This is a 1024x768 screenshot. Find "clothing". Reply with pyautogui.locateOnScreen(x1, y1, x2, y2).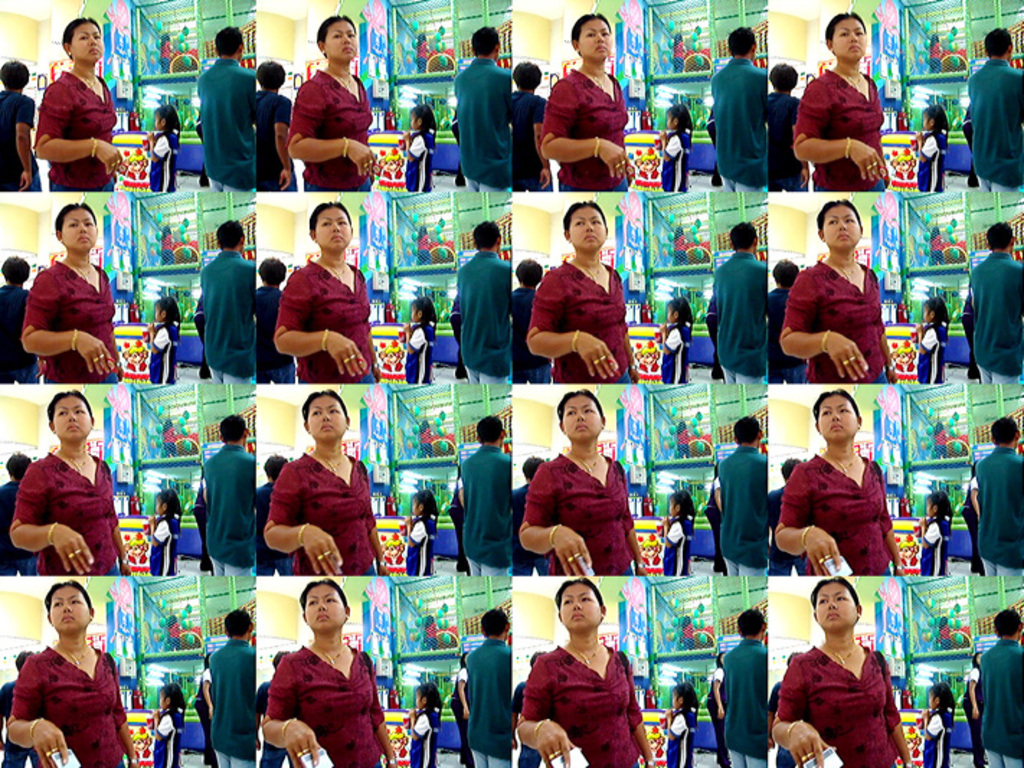
pyautogui.locateOnScreen(776, 644, 902, 767).
